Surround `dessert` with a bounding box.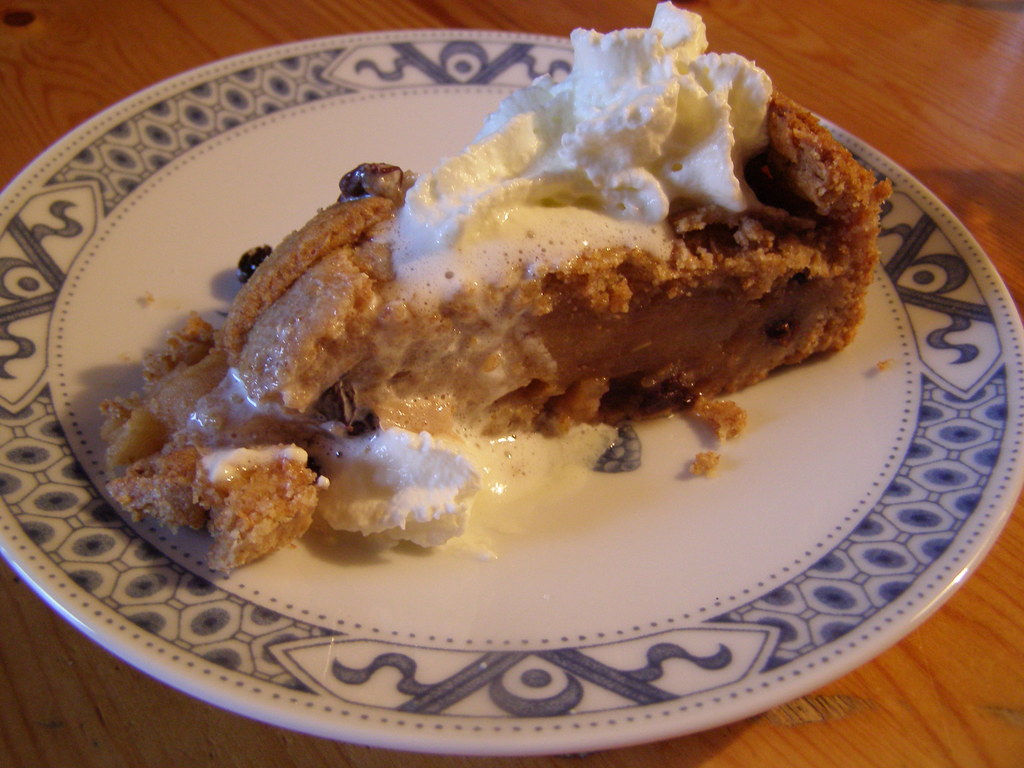
<bbox>365, 61, 879, 433</bbox>.
